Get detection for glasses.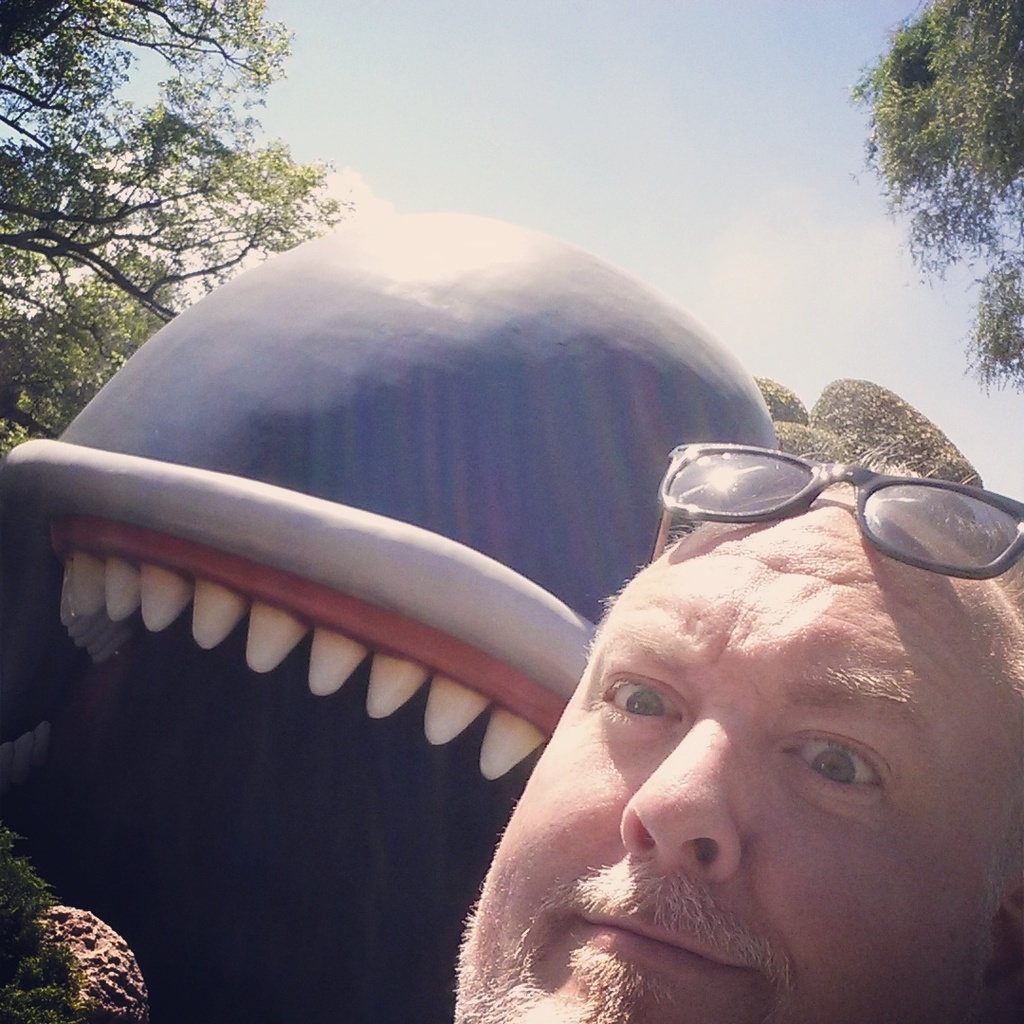
Detection: pyautogui.locateOnScreen(615, 462, 1023, 579).
